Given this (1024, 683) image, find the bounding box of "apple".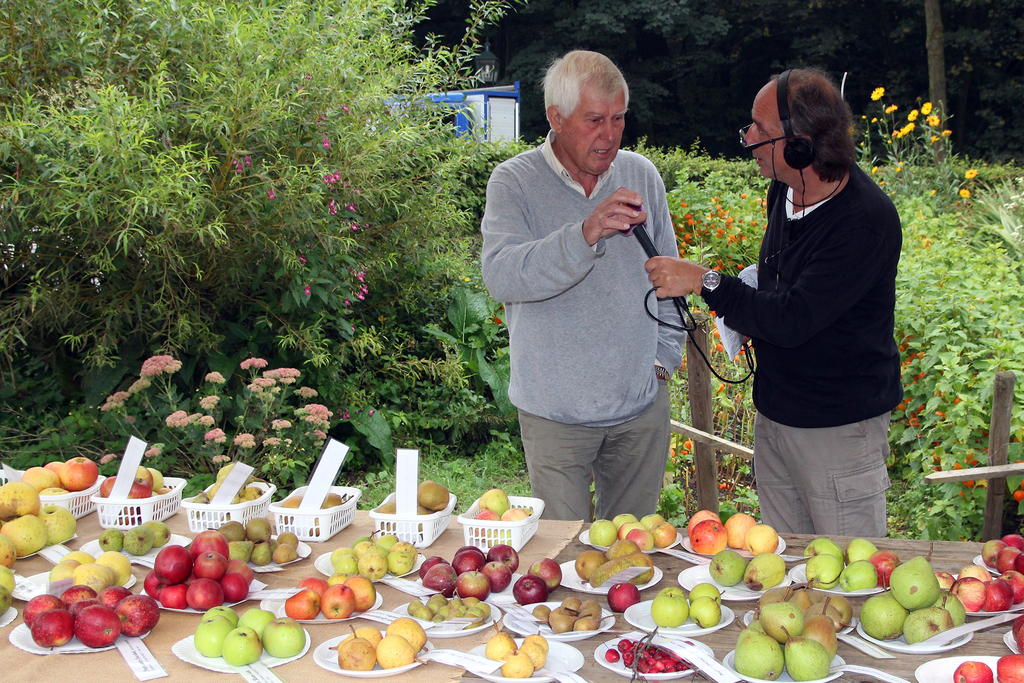
[x1=19, y1=466, x2=60, y2=493].
